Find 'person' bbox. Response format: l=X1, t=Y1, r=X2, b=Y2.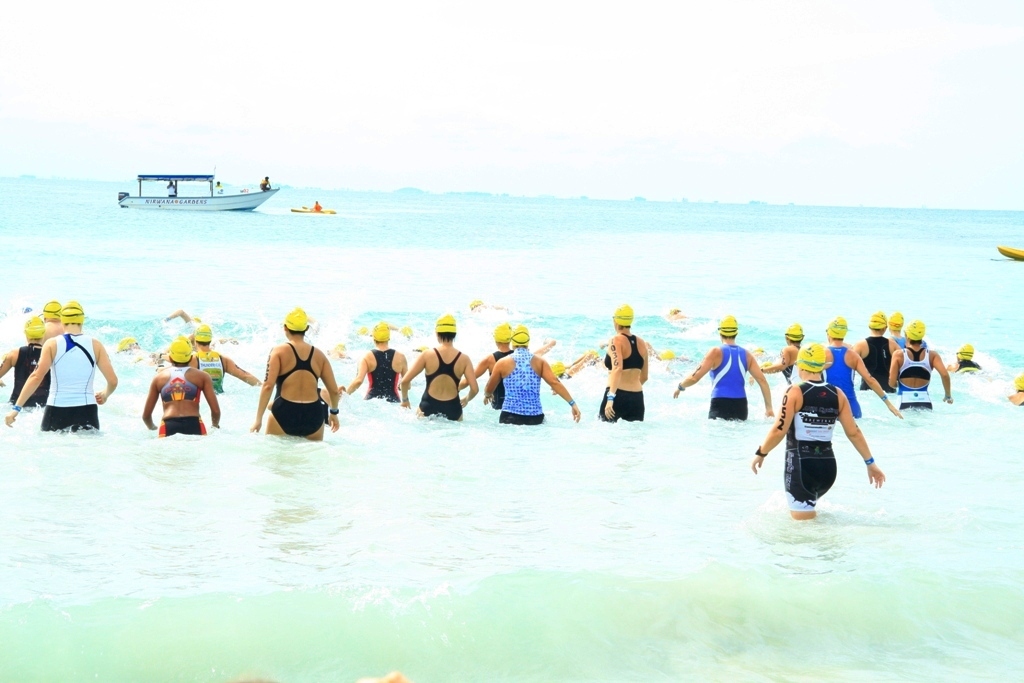
l=209, t=178, r=227, b=195.
